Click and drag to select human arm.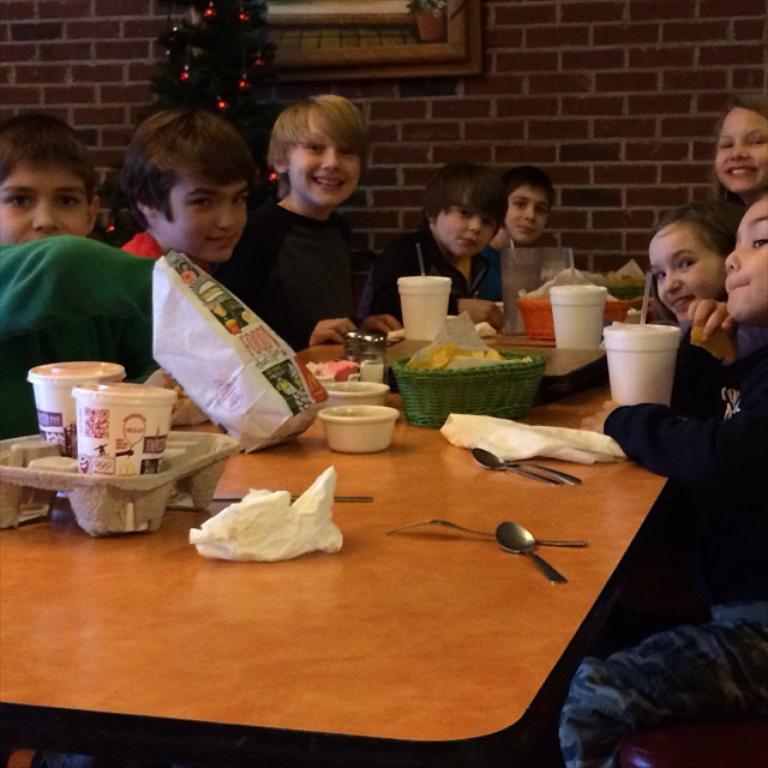
Selection: 467 286 509 335.
